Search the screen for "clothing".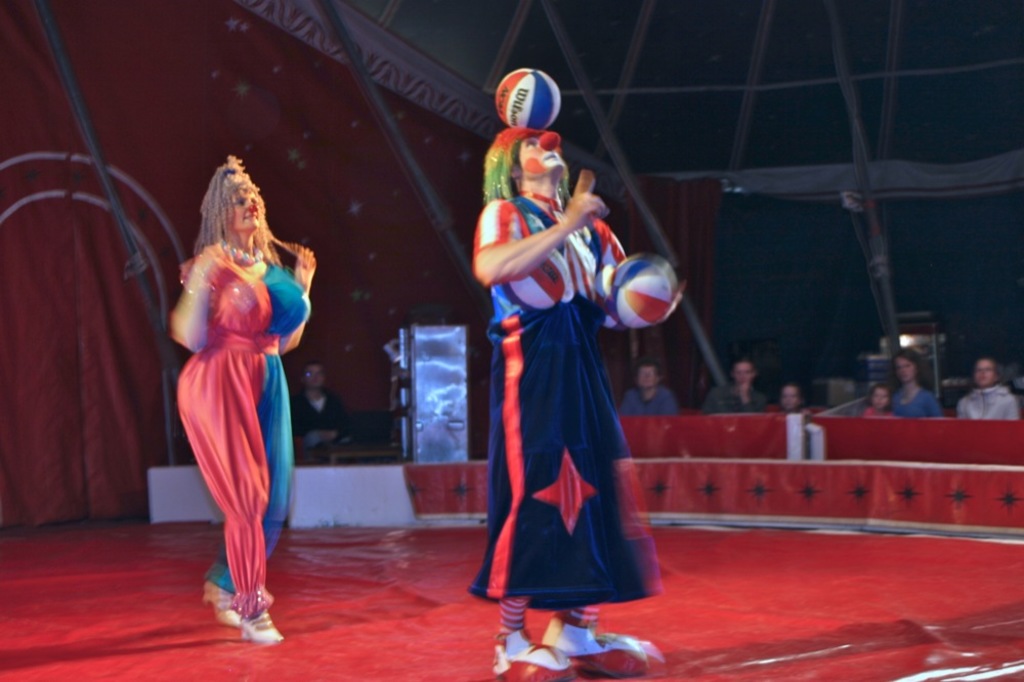
Found at 702:381:768:410.
